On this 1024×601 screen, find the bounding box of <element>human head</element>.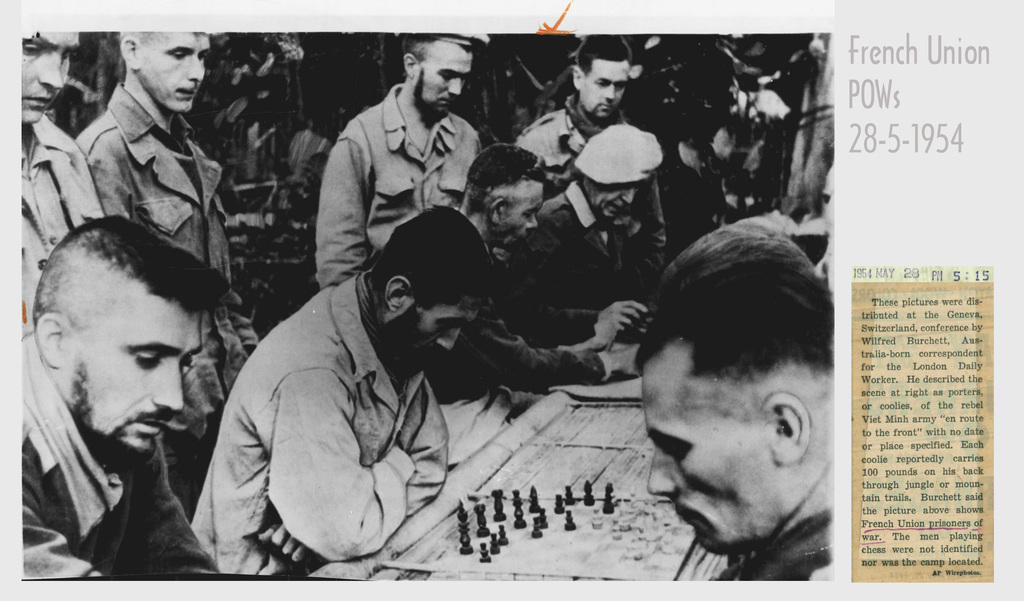
Bounding box: l=402, t=31, r=492, b=118.
